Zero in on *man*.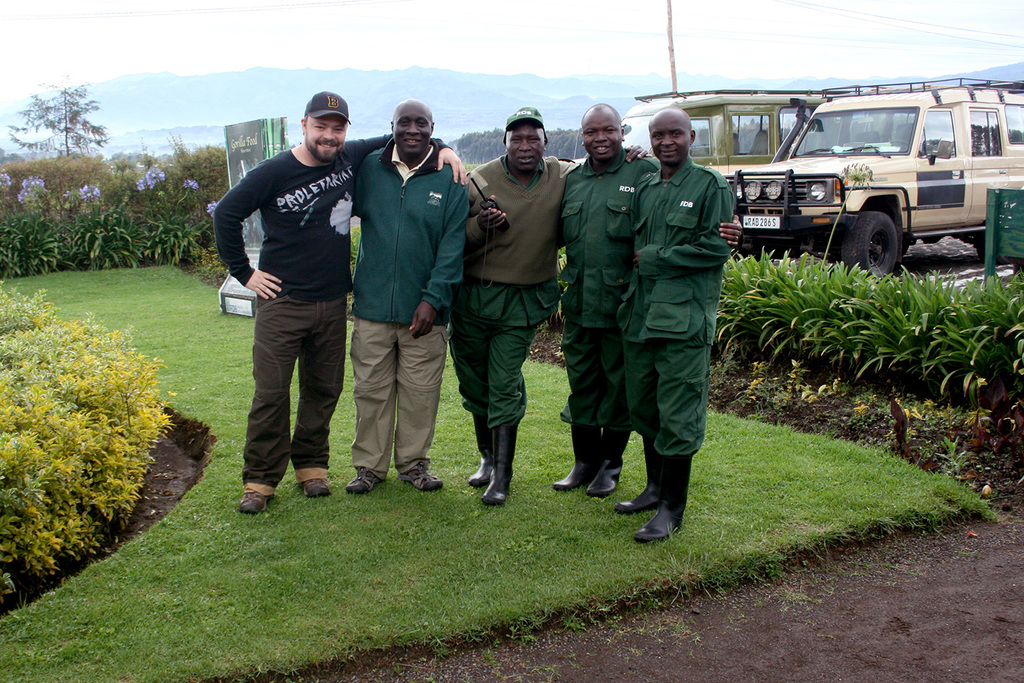
Zeroed in: l=451, t=110, r=656, b=505.
